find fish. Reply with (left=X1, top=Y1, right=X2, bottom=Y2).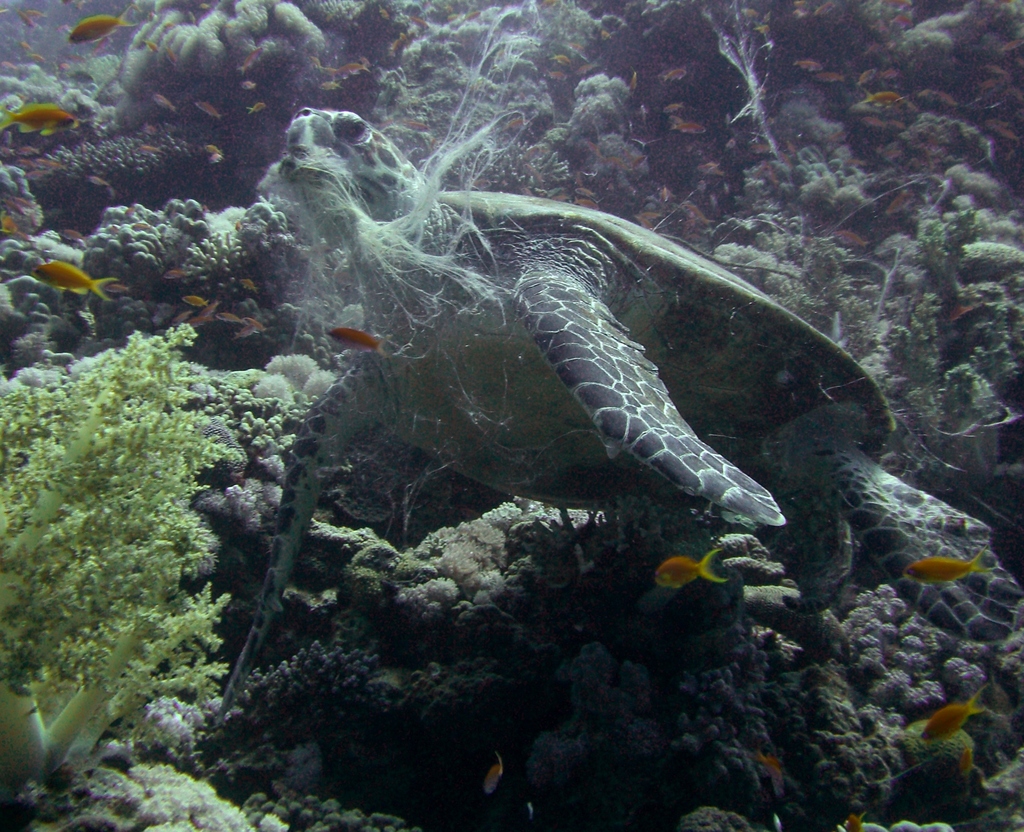
(left=203, top=200, right=210, bottom=211).
